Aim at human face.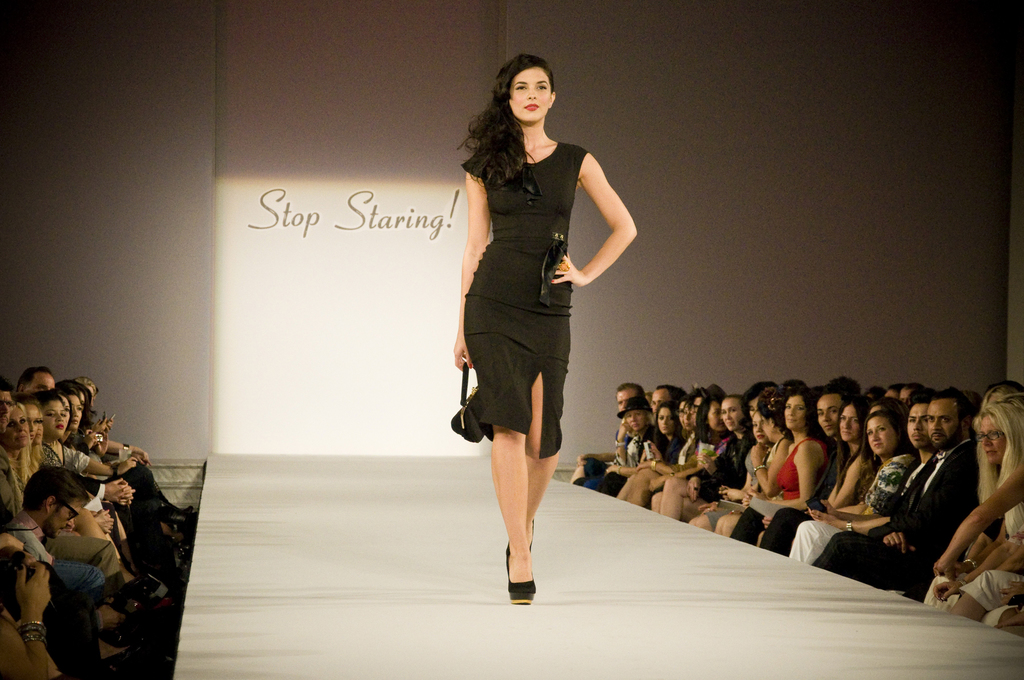
Aimed at (927, 398, 961, 444).
